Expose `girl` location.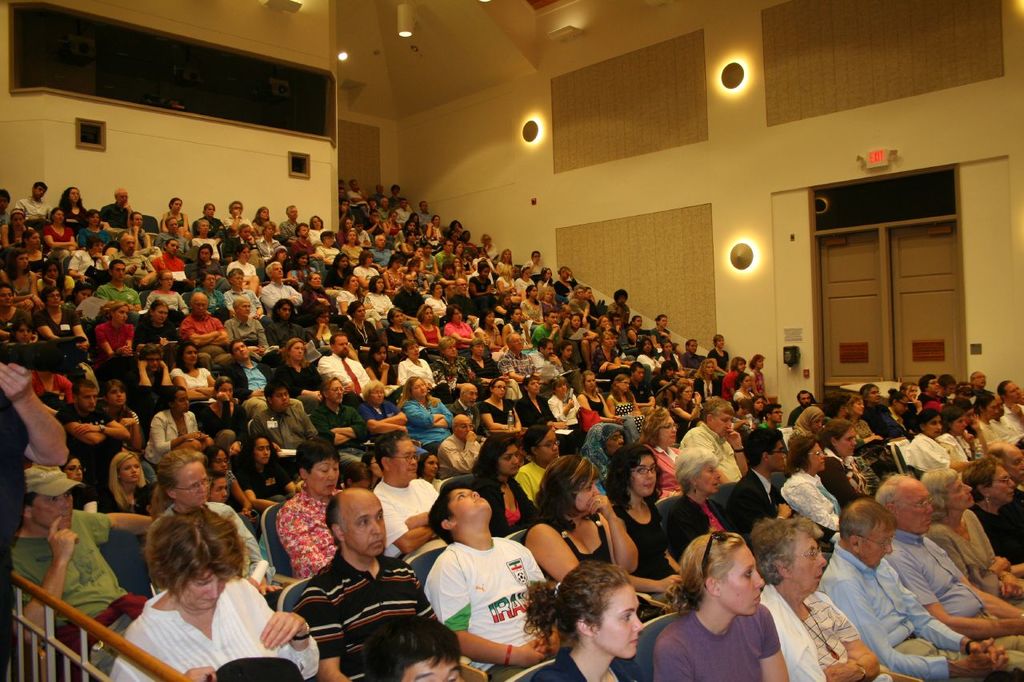
Exposed at [x1=95, y1=301, x2=137, y2=381].
